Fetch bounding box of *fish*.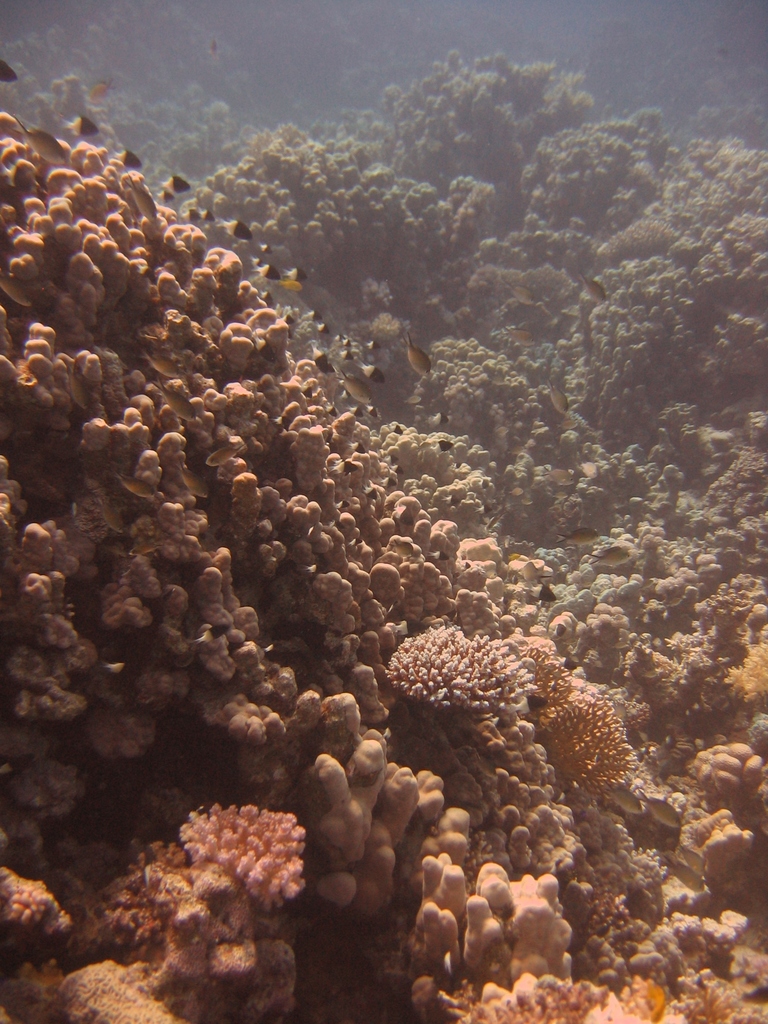
Bbox: detection(520, 496, 534, 505).
